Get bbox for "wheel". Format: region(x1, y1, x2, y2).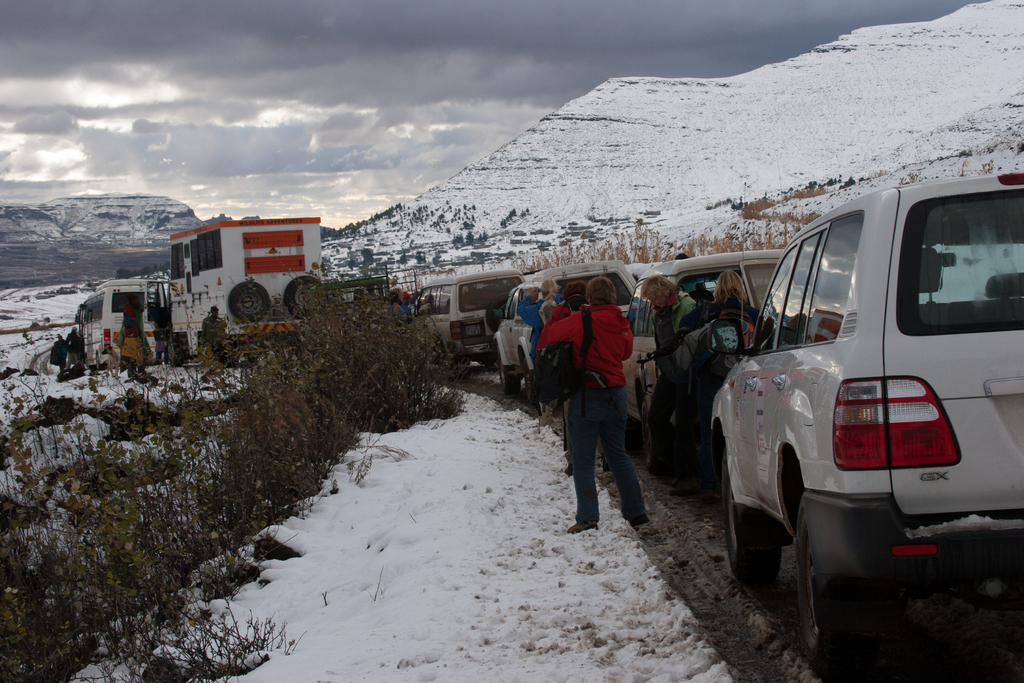
region(224, 274, 273, 318).
